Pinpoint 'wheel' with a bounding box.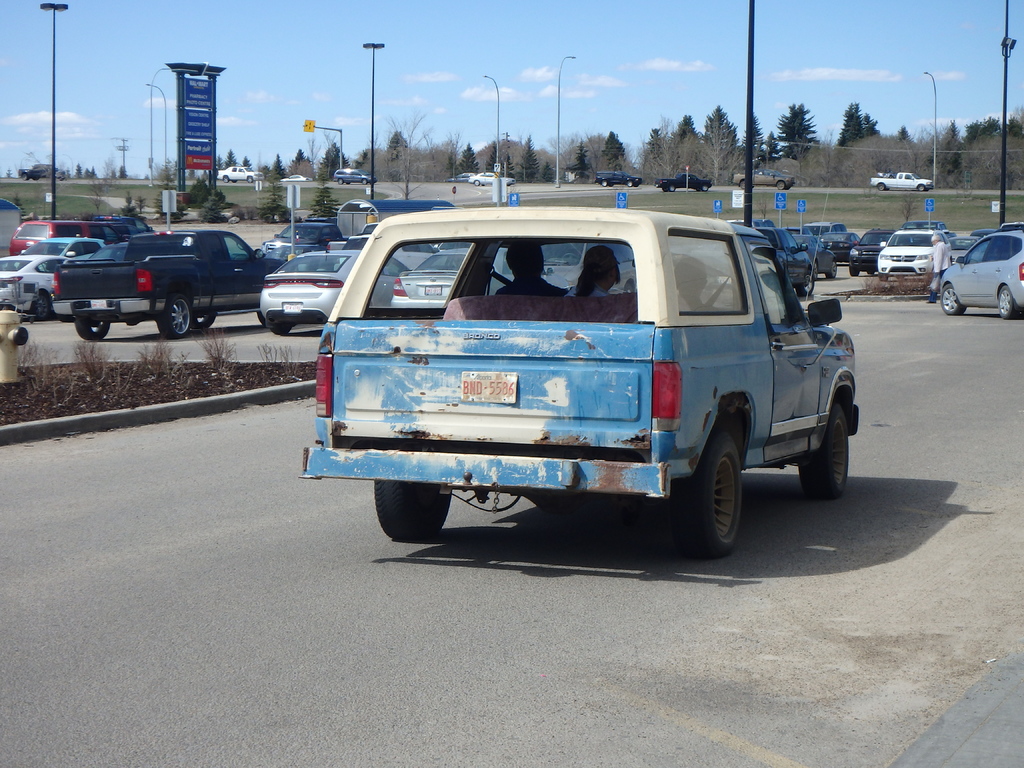
<box>626,179,632,186</box>.
